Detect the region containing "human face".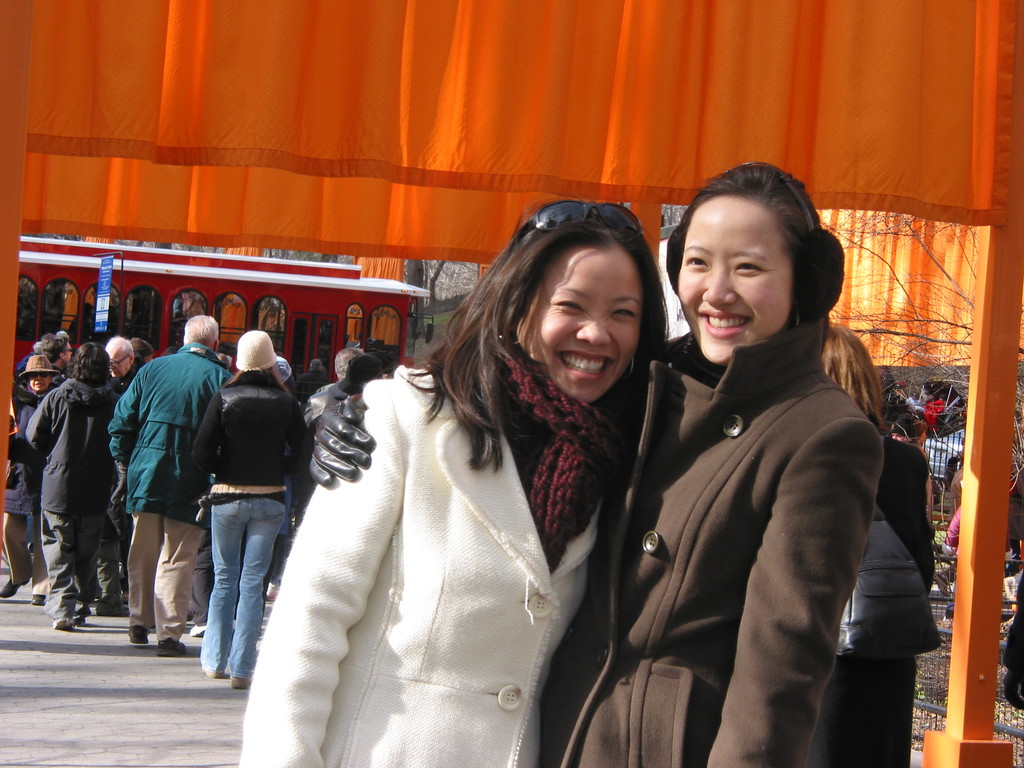
locate(676, 198, 791, 371).
